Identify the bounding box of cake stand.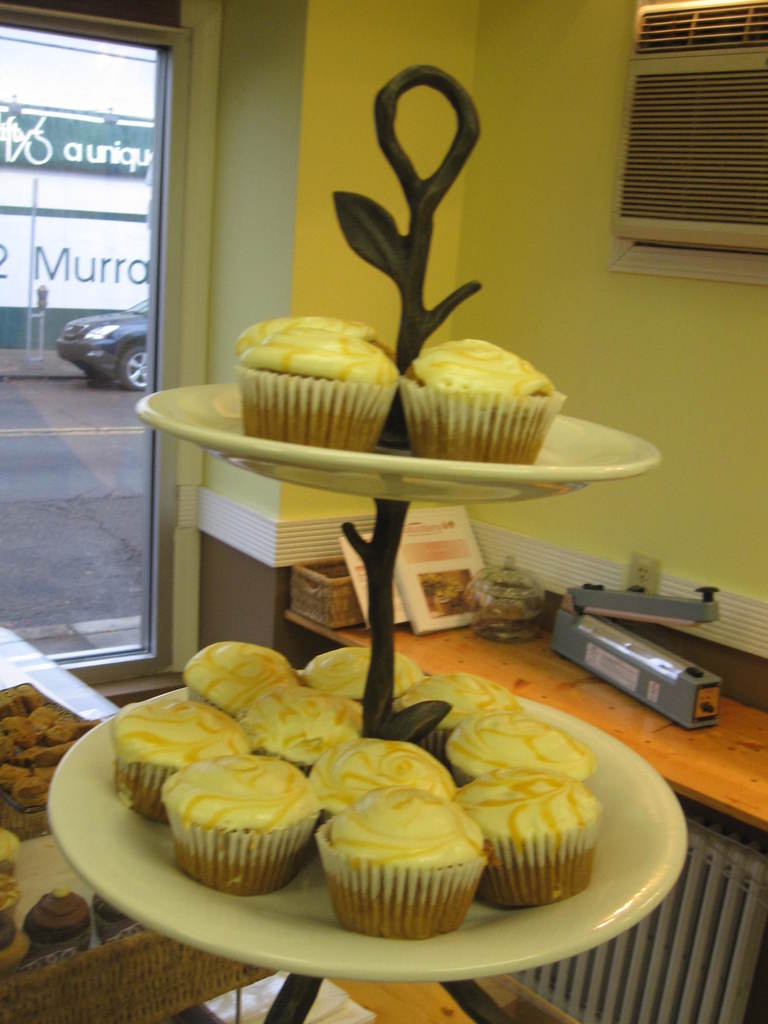
detection(47, 377, 693, 1021).
